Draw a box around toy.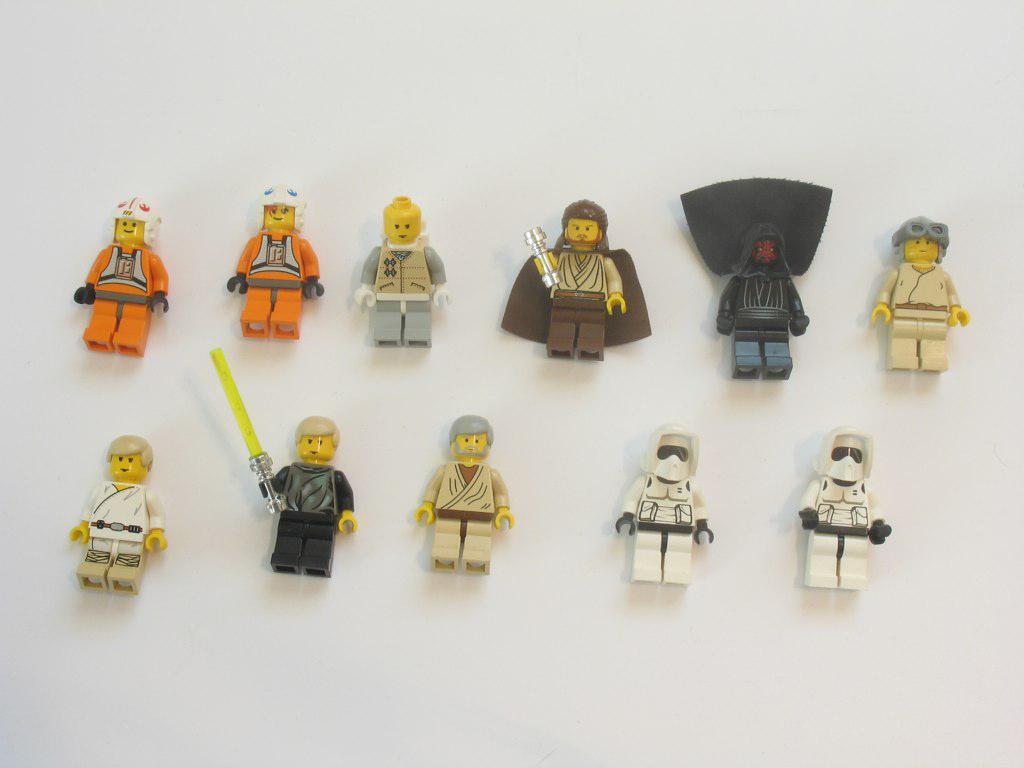
bbox=[217, 189, 318, 356].
